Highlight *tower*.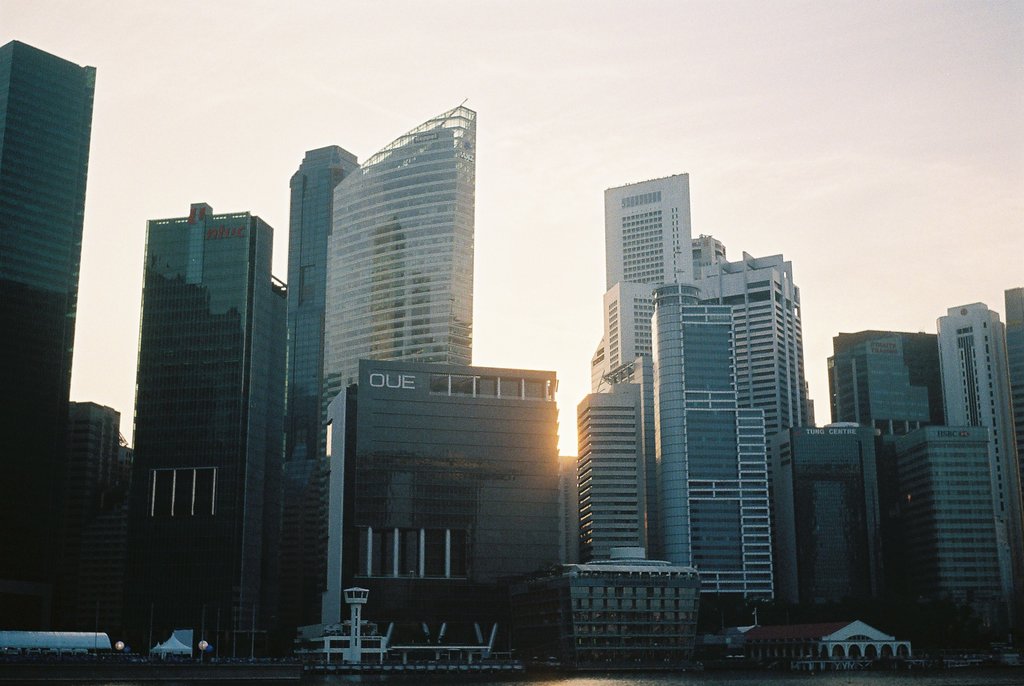
Highlighted region: BBox(317, 100, 471, 624).
